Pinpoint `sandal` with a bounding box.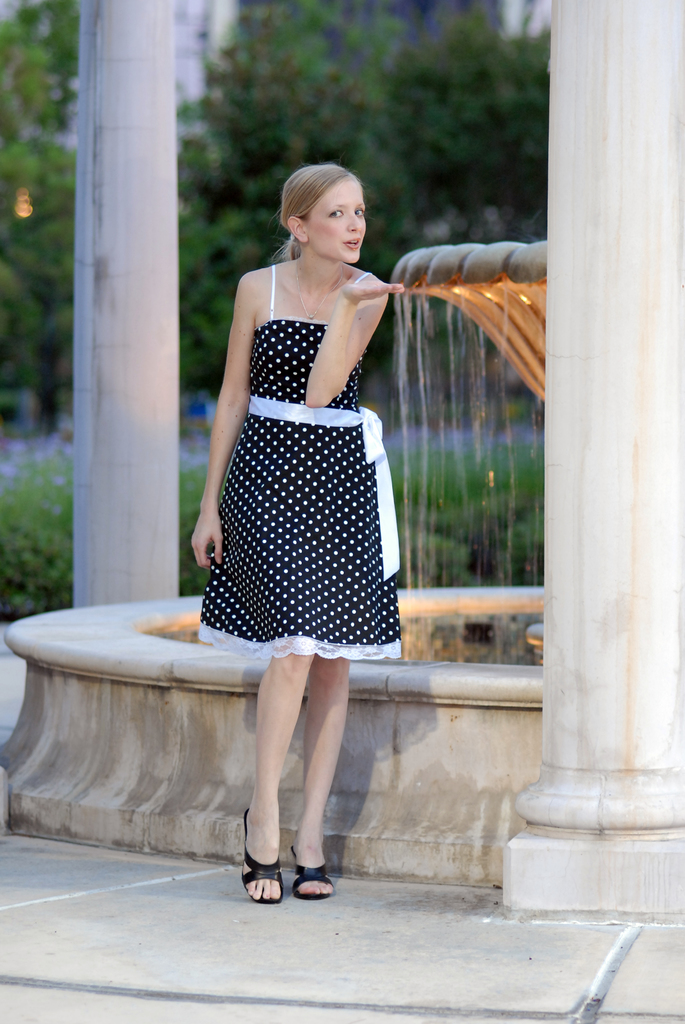
(x1=286, y1=841, x2=340, y2=899).
